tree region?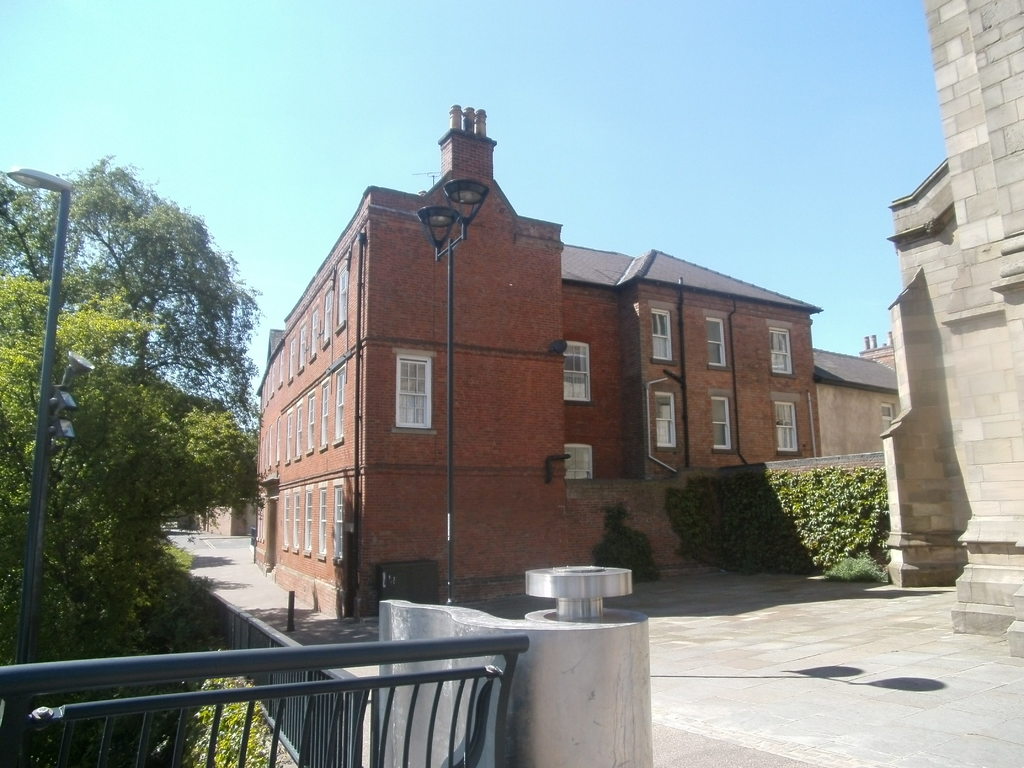
x1=0 y1=150 x2=258 y2=611
